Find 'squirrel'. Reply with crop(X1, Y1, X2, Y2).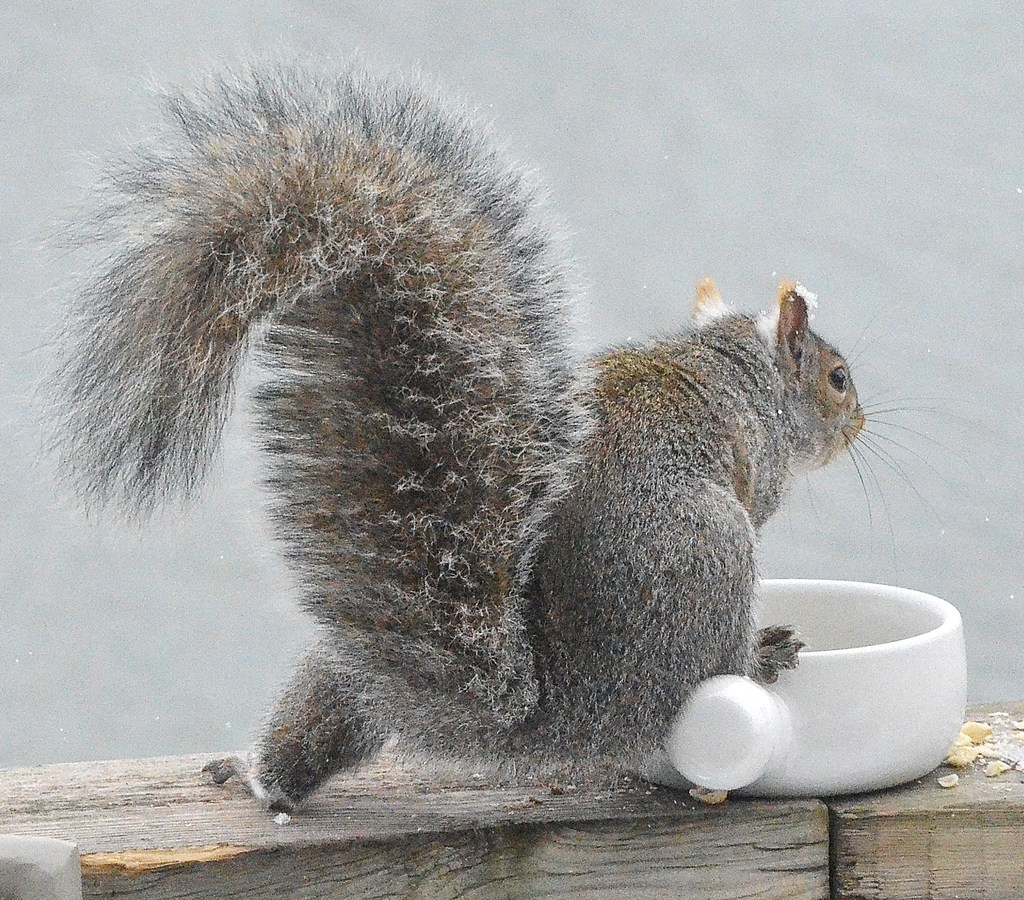
crop(30, 36, 1011, 814).
